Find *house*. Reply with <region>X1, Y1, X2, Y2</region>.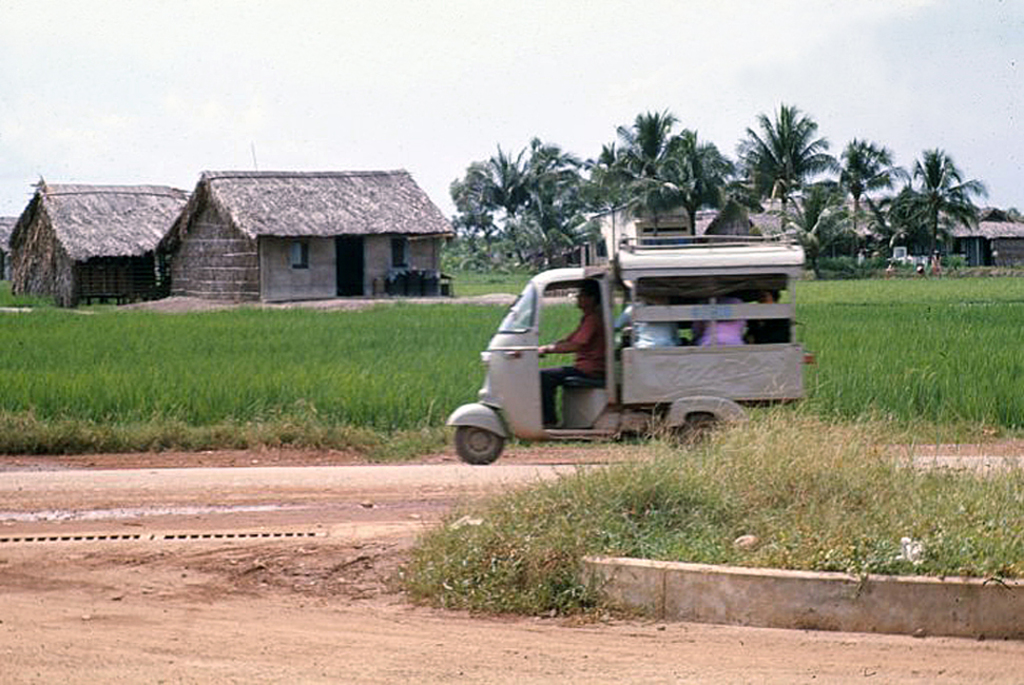
<region>7, 172, 193, 306</region>.
